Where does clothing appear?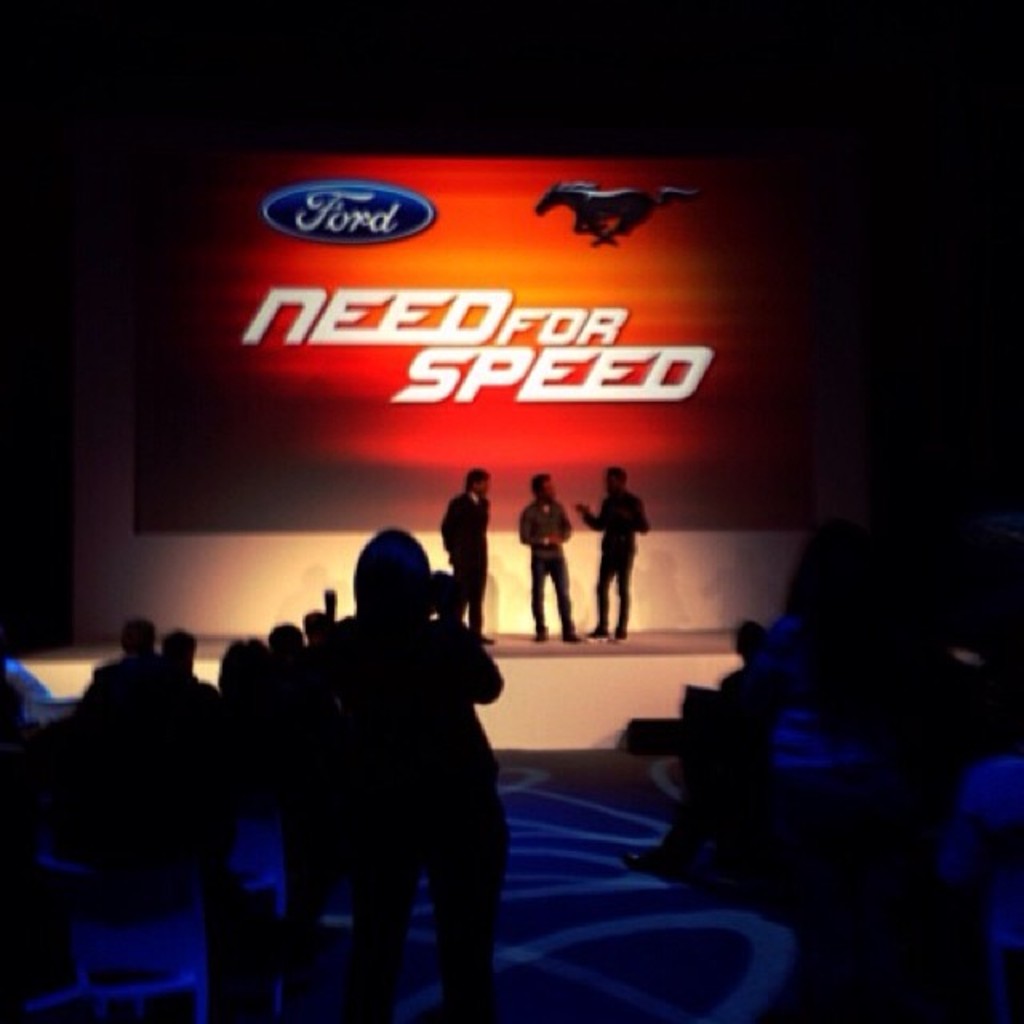
Appears at left=432, top=488, right=486, bottom=624.
